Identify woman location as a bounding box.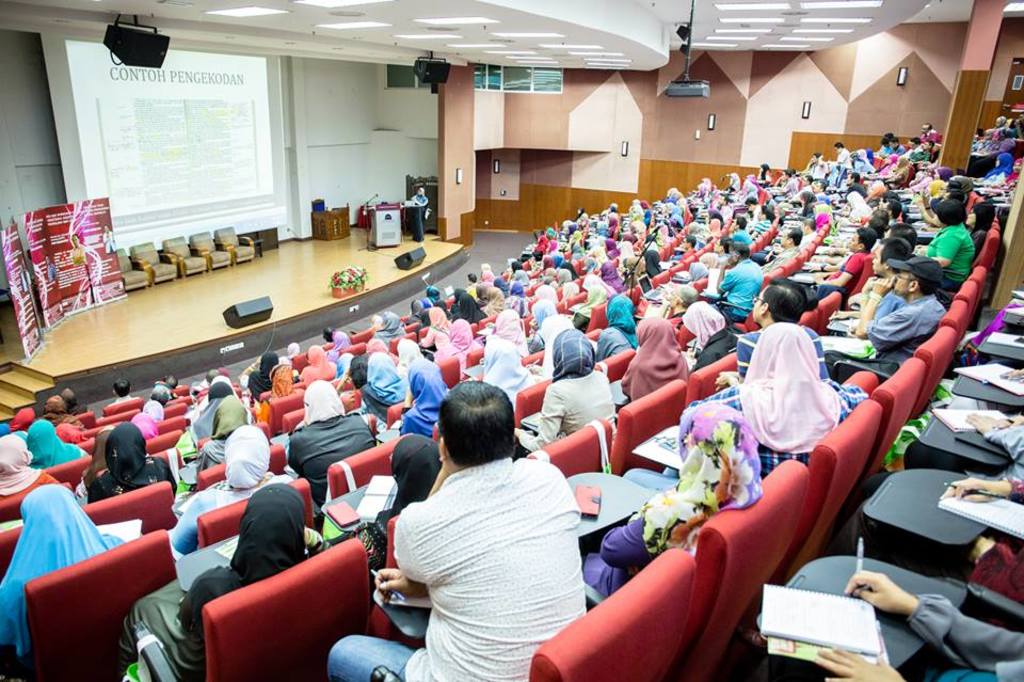
333 353 365 394.
